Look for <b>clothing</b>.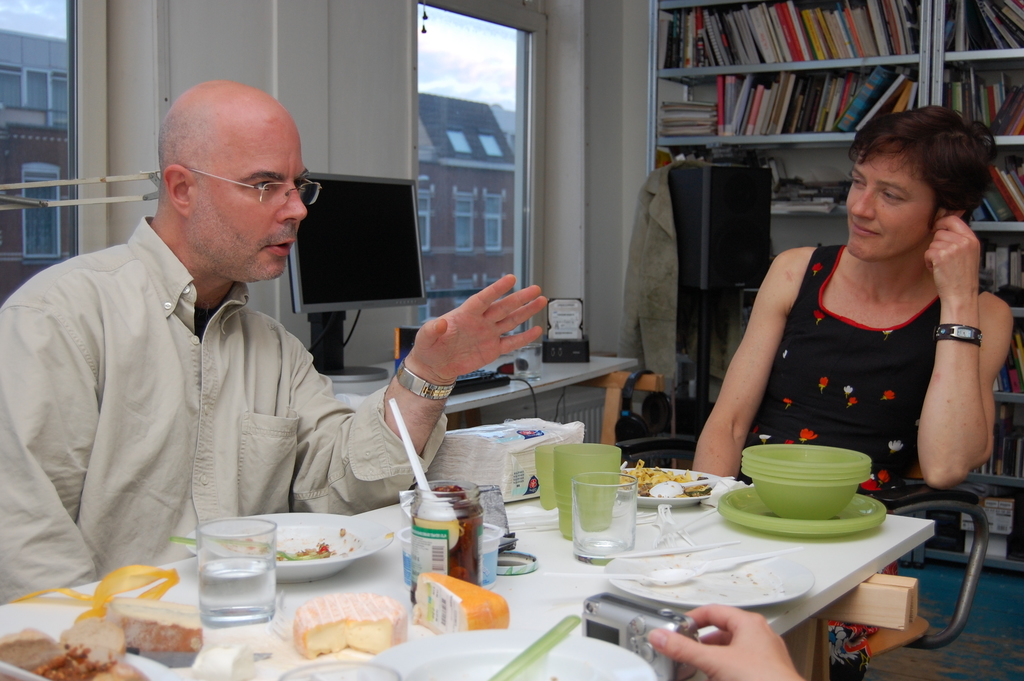
Found: (left=8, top=194, right=399, bottom=595).
